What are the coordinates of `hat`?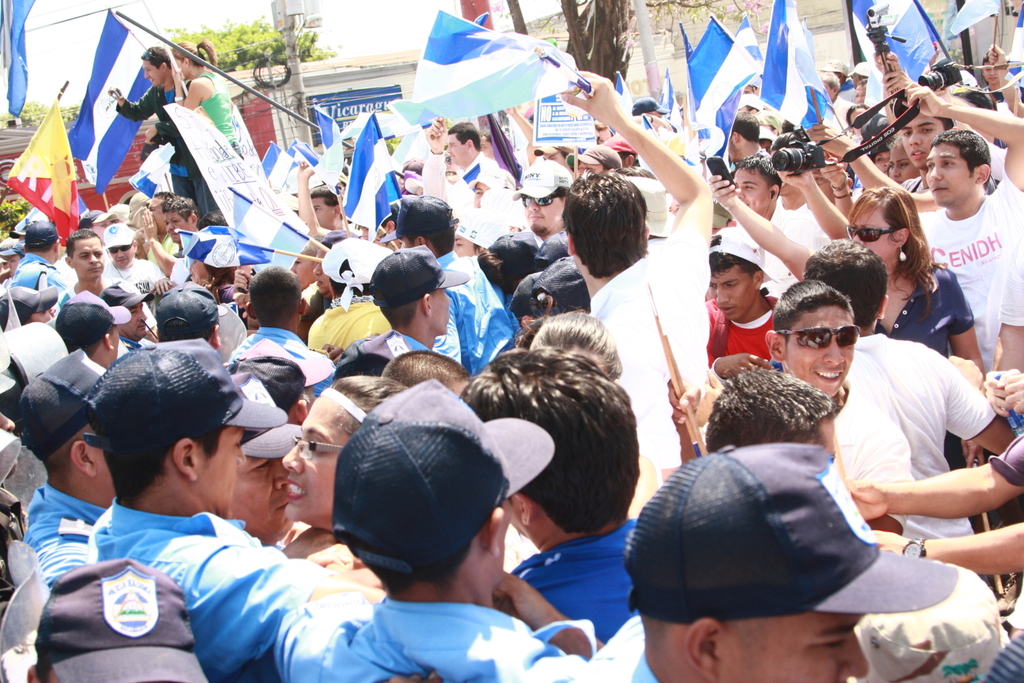
l=627, t=444, r=958, b=620.
